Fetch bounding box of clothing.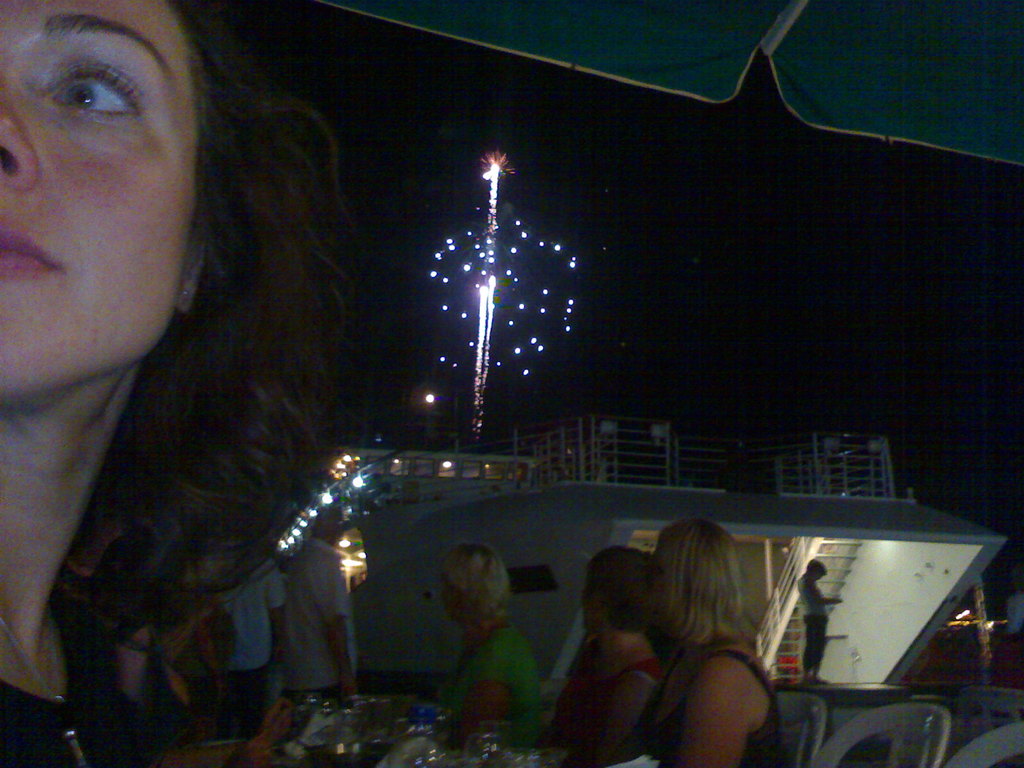
Bbox: box=[4, 584, 138, 767].
